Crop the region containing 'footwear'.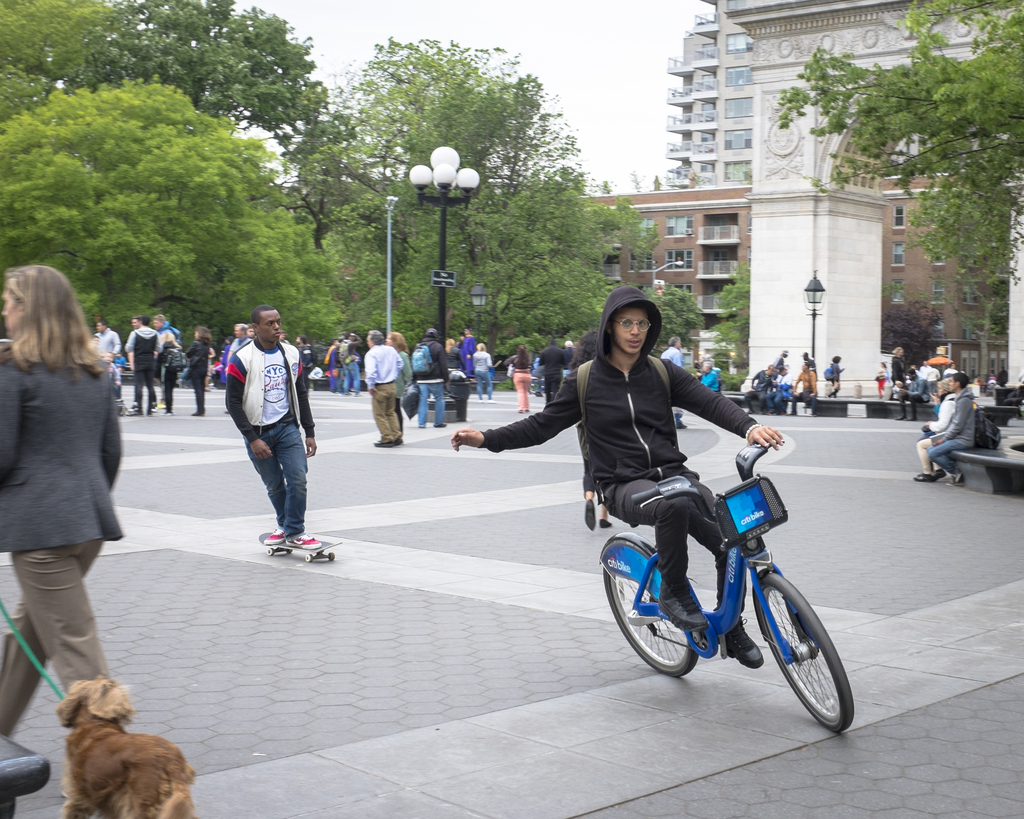
Crop region: Rect(917, 466, 930, 482).
